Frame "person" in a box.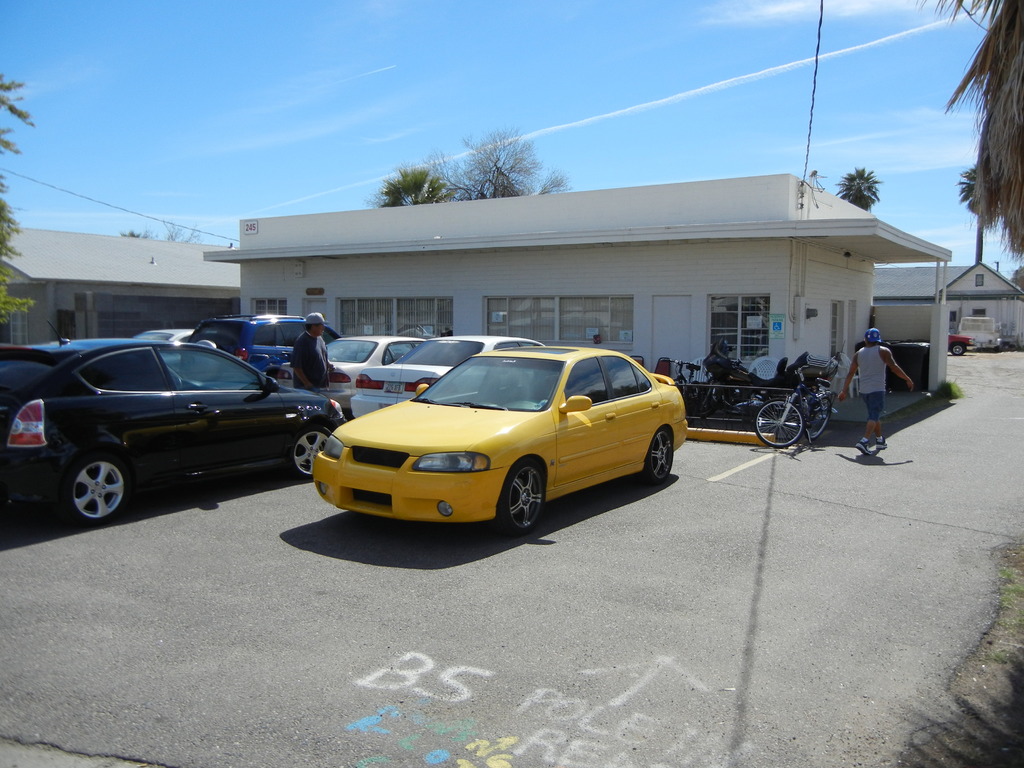
(left=839, top=328, right=915, bottom=454).
